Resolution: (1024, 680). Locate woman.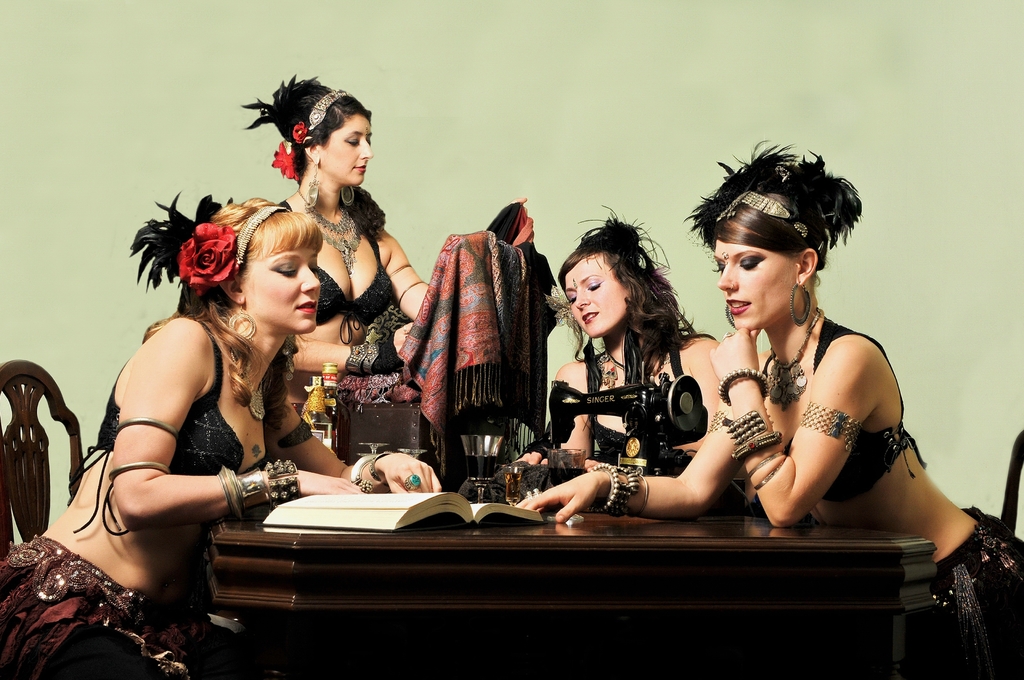
(0, 193, 445, 679).
